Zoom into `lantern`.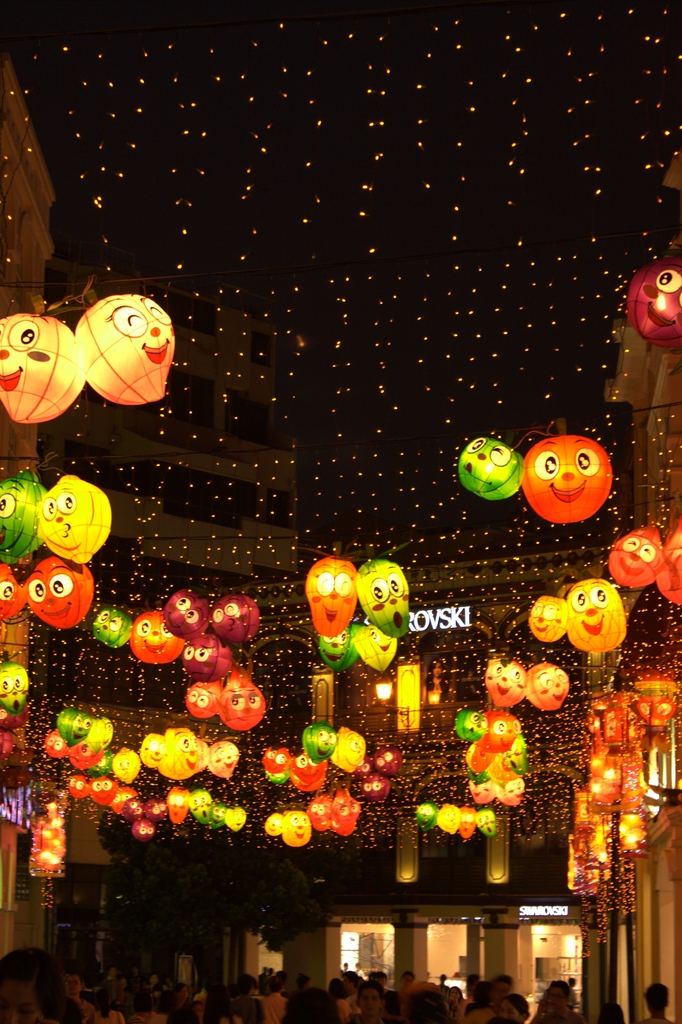
Zoom target: 658 516 681 604.
